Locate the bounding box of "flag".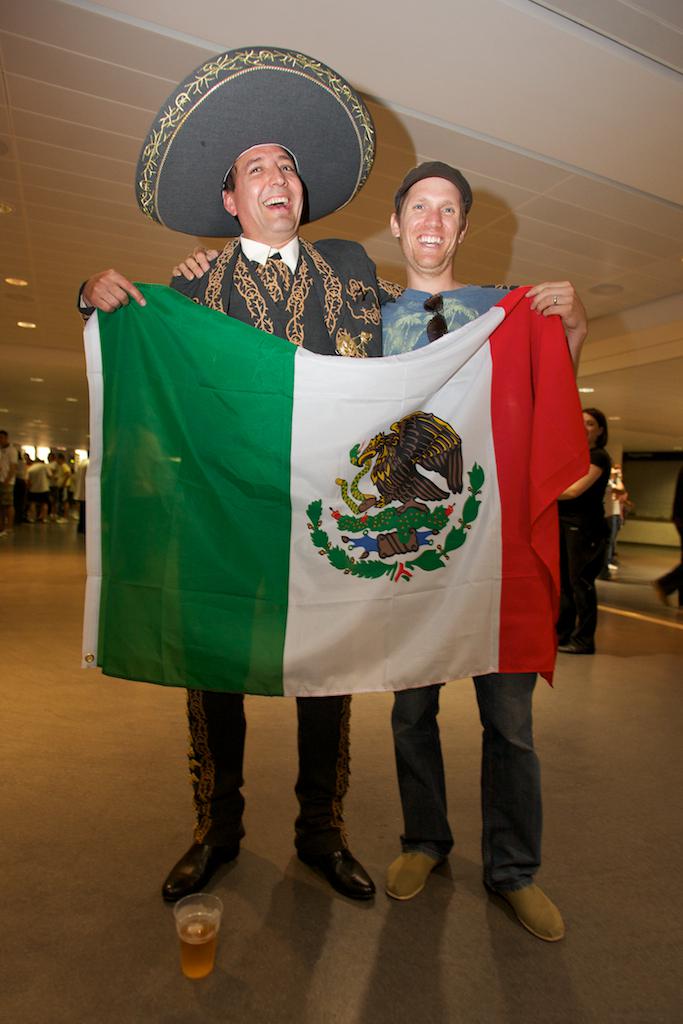
Bounding box: {"x1": 87, "y1": 282, "x2": 589, "y2": 692}.
